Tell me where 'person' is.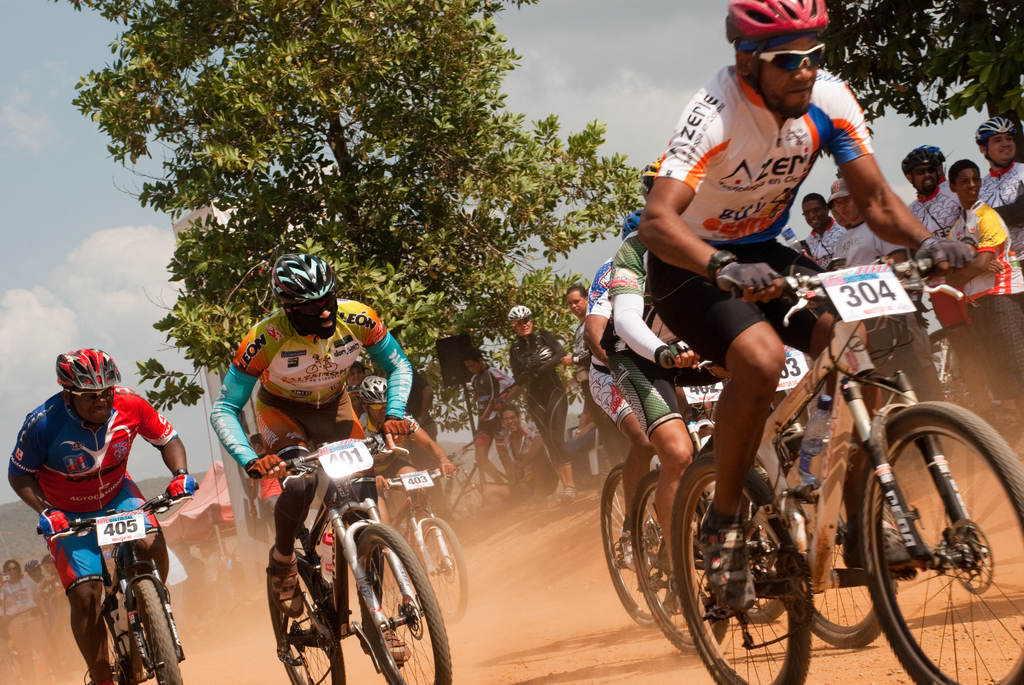
'person' is at region(797, 189, 843, 268).
